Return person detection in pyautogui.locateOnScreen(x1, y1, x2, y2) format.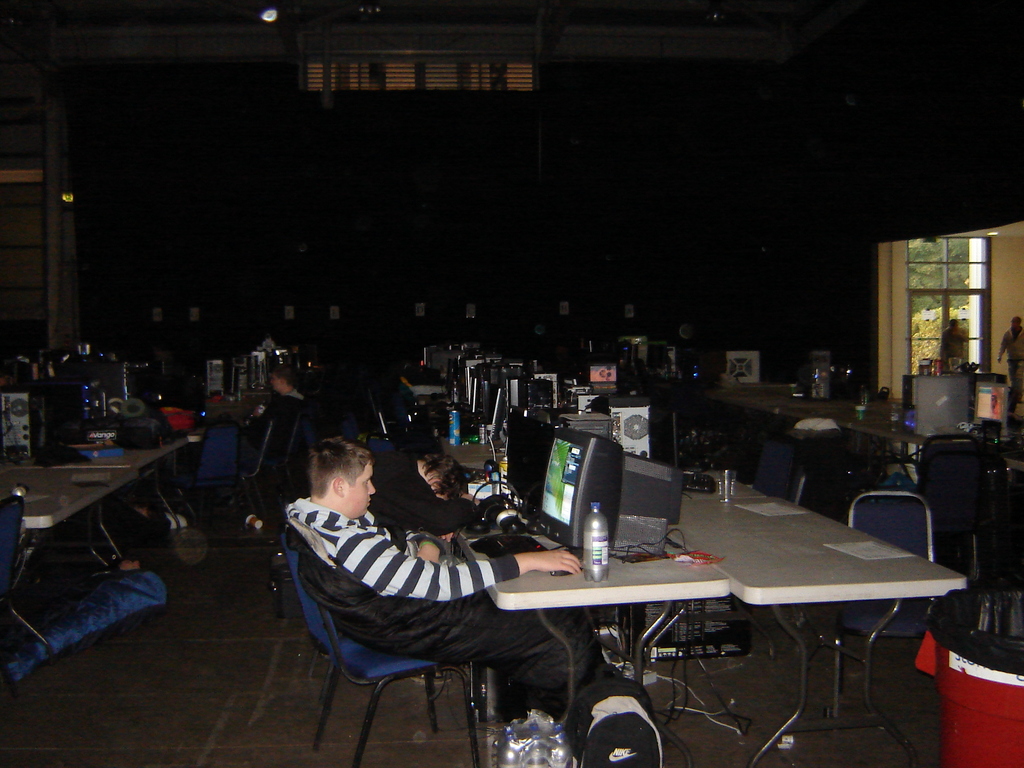
pyautogui.locateOnScreen(314, 424, 585, 755).
